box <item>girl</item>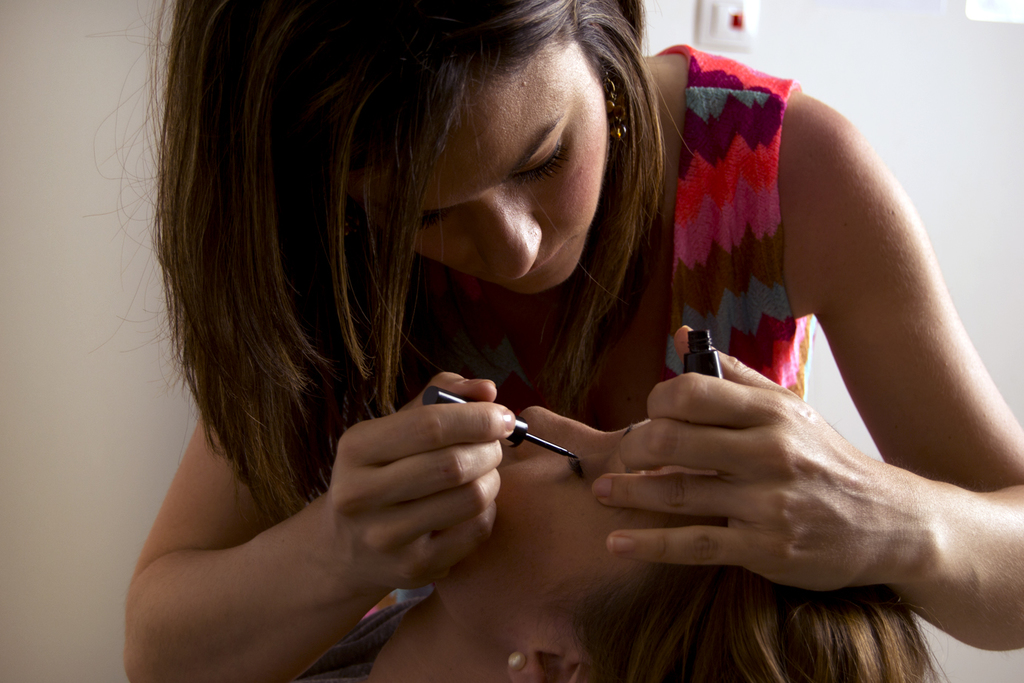
left=296, top=404, right=948, bottom=681
